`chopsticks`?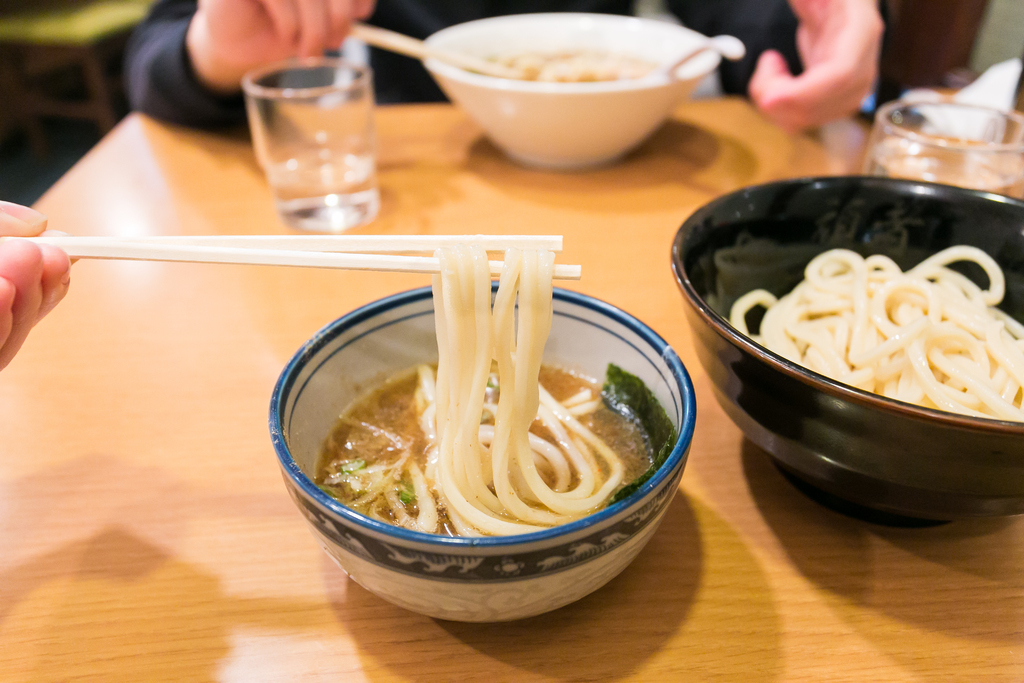
[x1=1, y1=235, x2=578, y2=275]
